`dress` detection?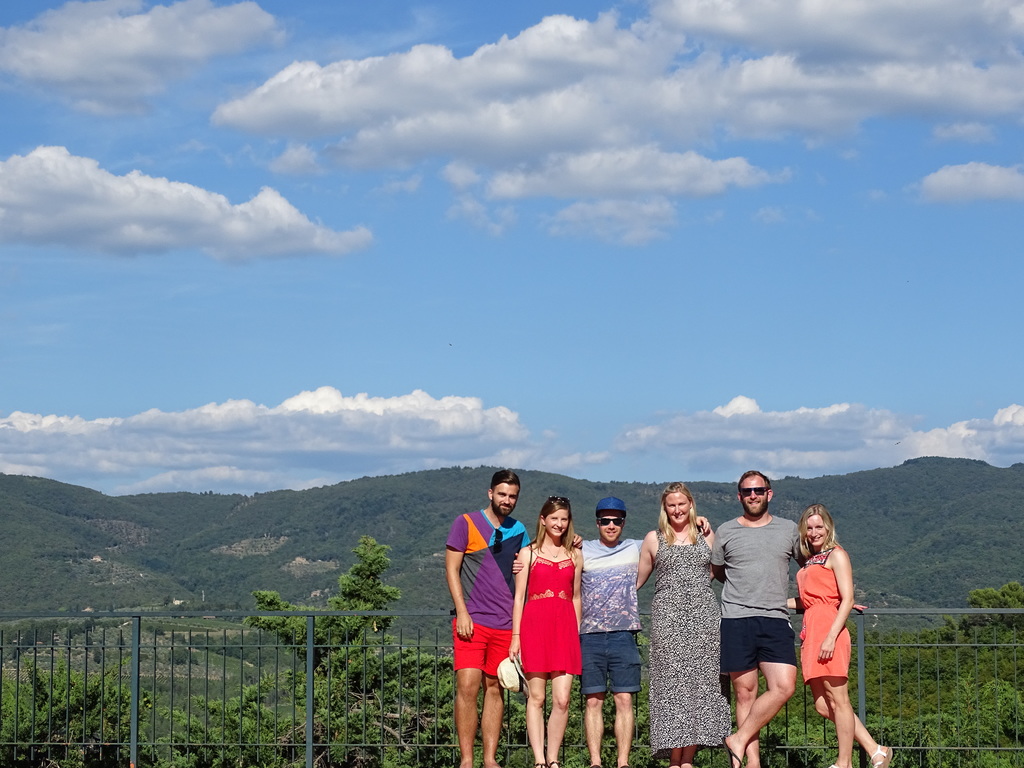
BBox(794, 547, 865, 682)
